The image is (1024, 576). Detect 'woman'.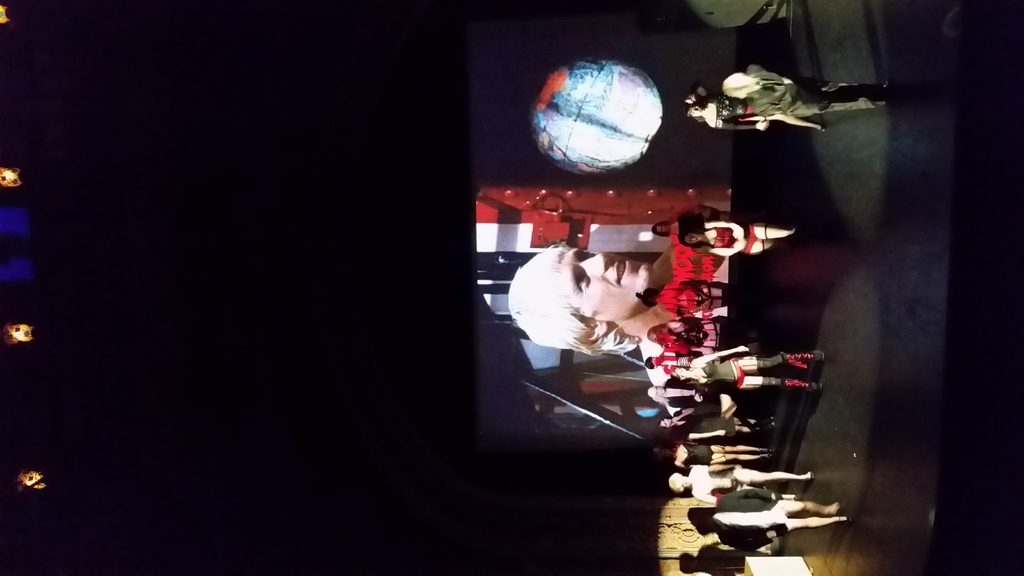
Detection: 651/211/731/243.
